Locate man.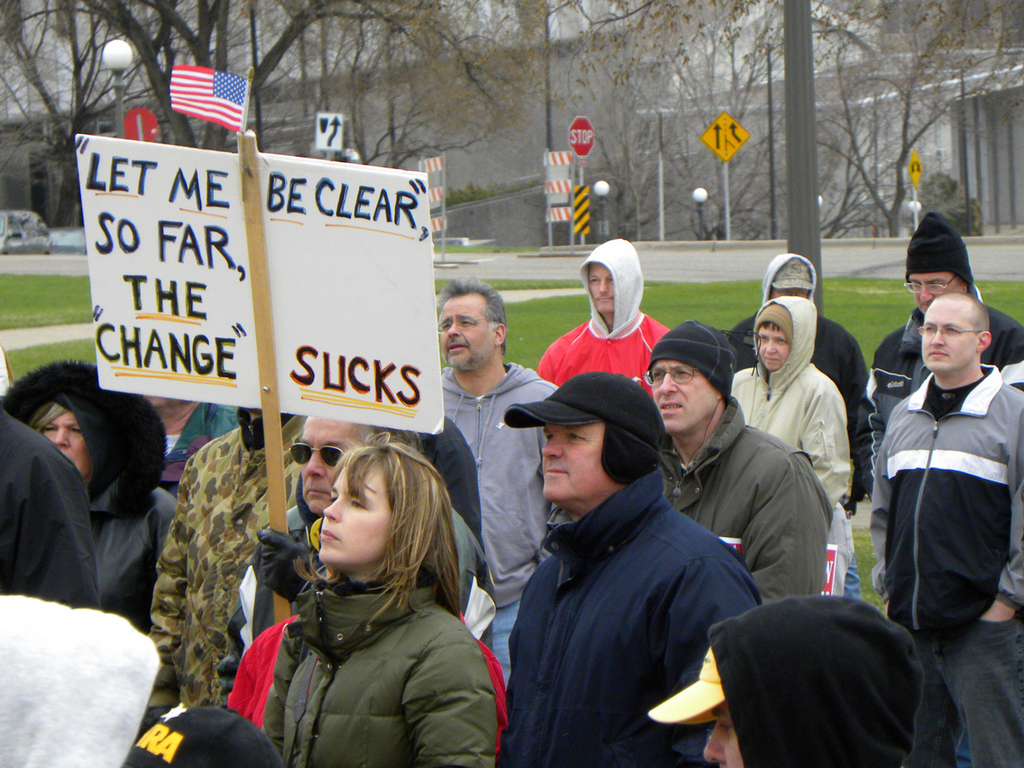
Bounding box: detection(643, 319, 834, 609).
